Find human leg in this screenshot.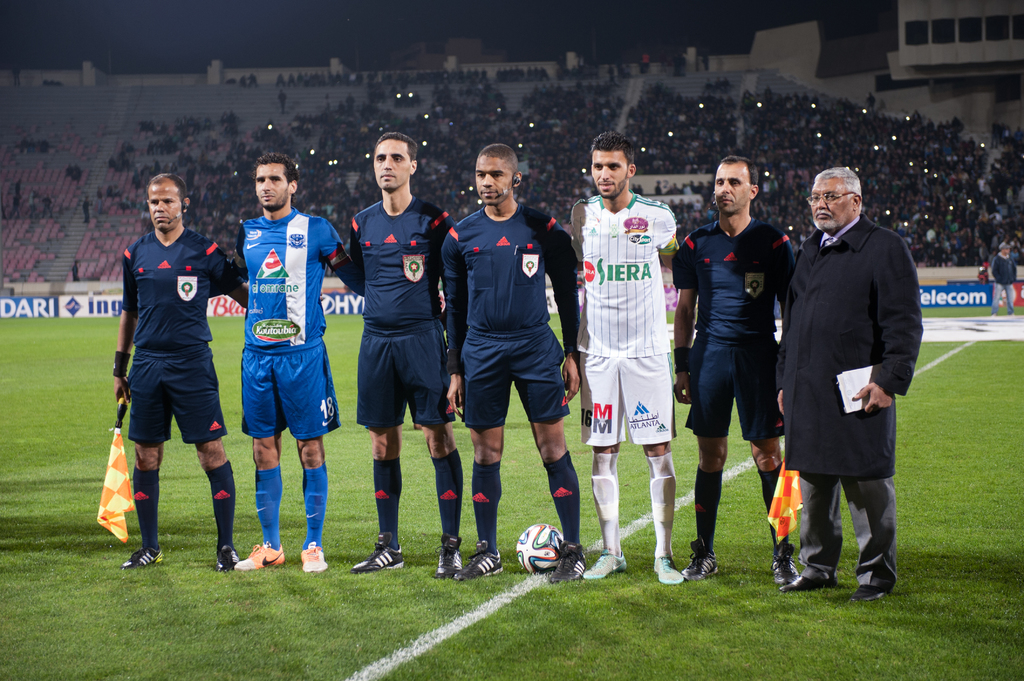
The bounding box for human leg is crop(235, 340, 284, 563).
